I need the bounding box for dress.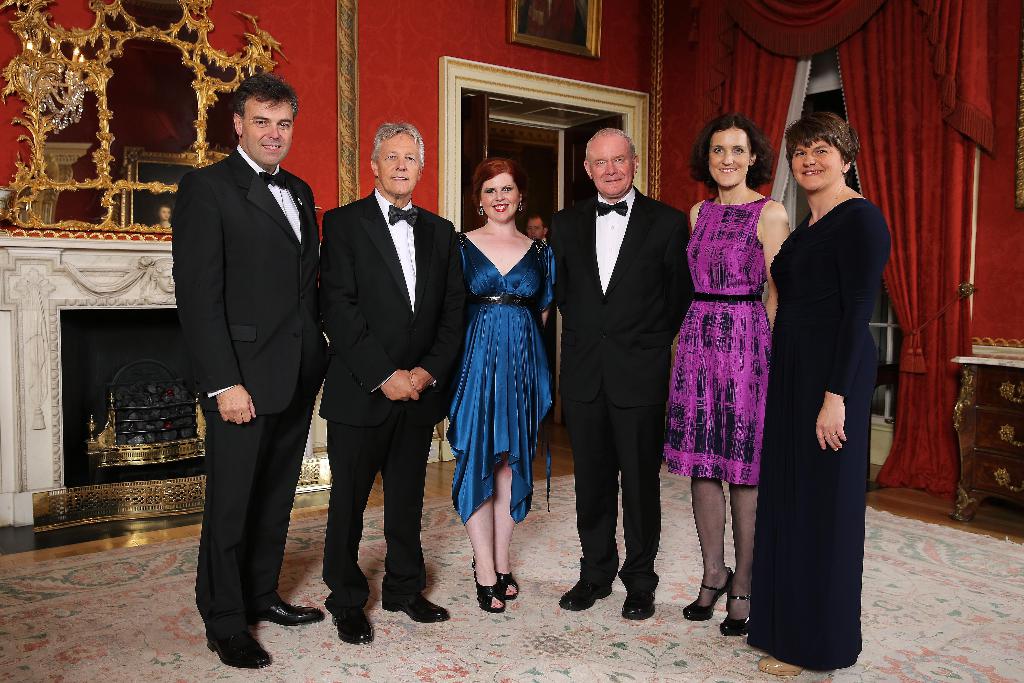
Here it is: (661, 197, 771, 484).
